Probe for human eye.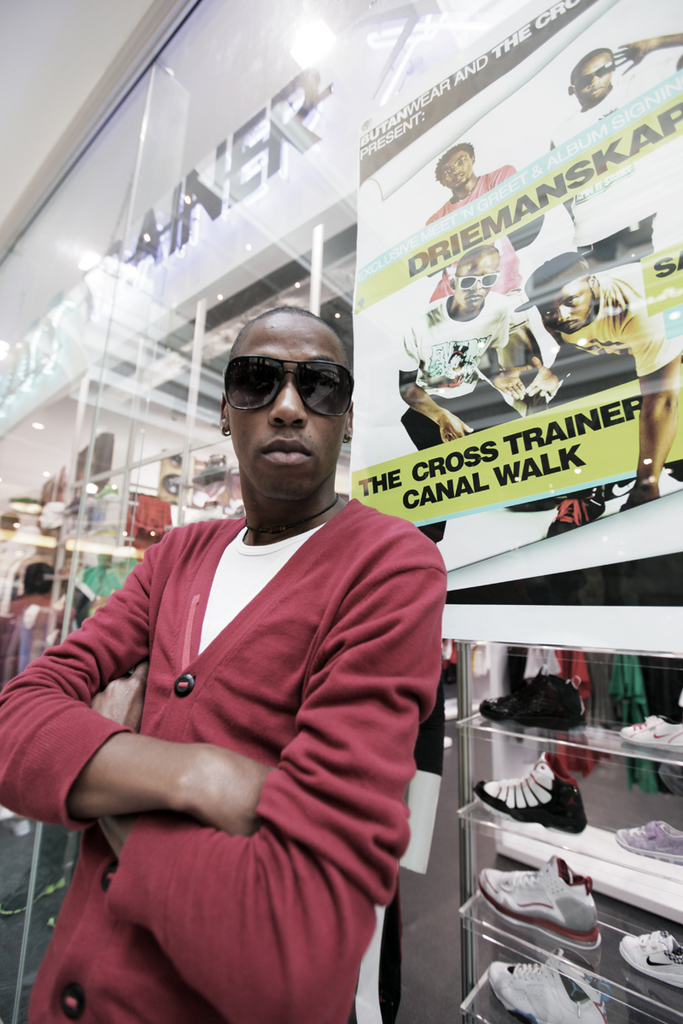
Probe result: x1=458, y1=155, x2=470, y2=166.
